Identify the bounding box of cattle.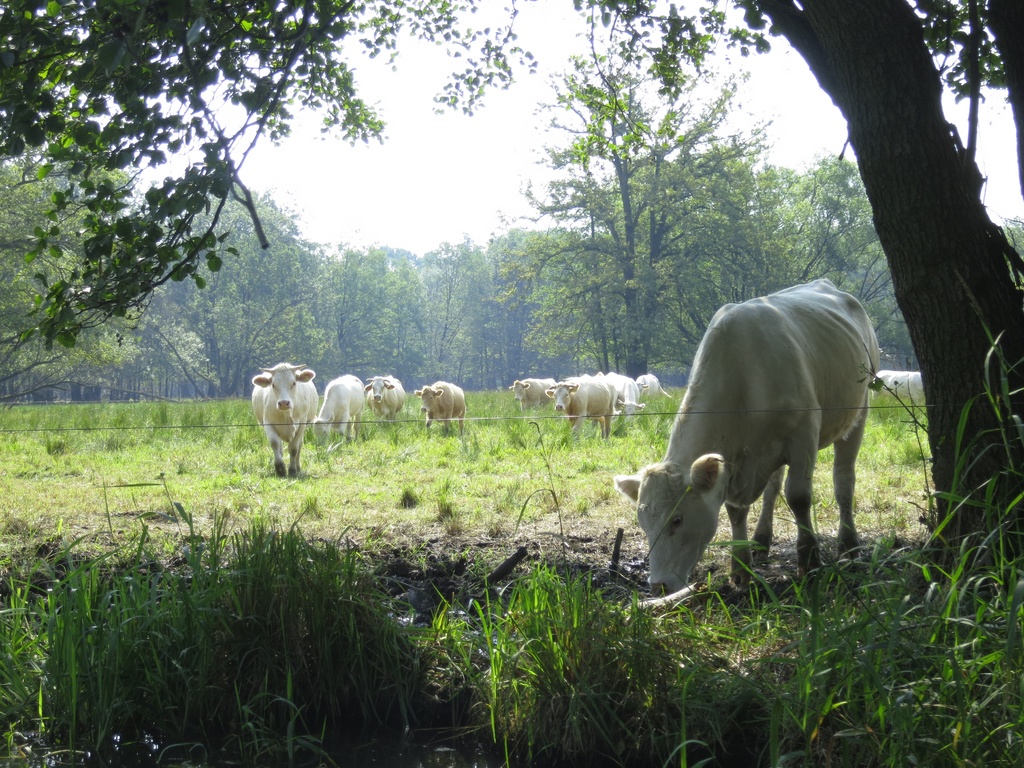
l=872, t=369, r=919, b=397.
